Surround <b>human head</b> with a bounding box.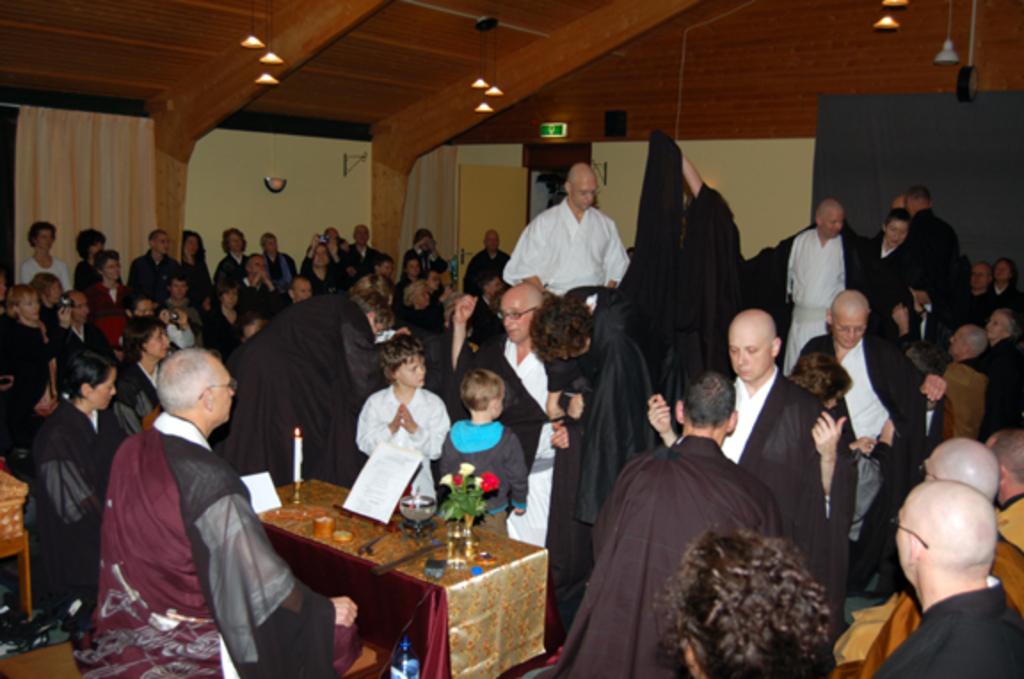
[left=149, top=231, right=169, bottom=254].
